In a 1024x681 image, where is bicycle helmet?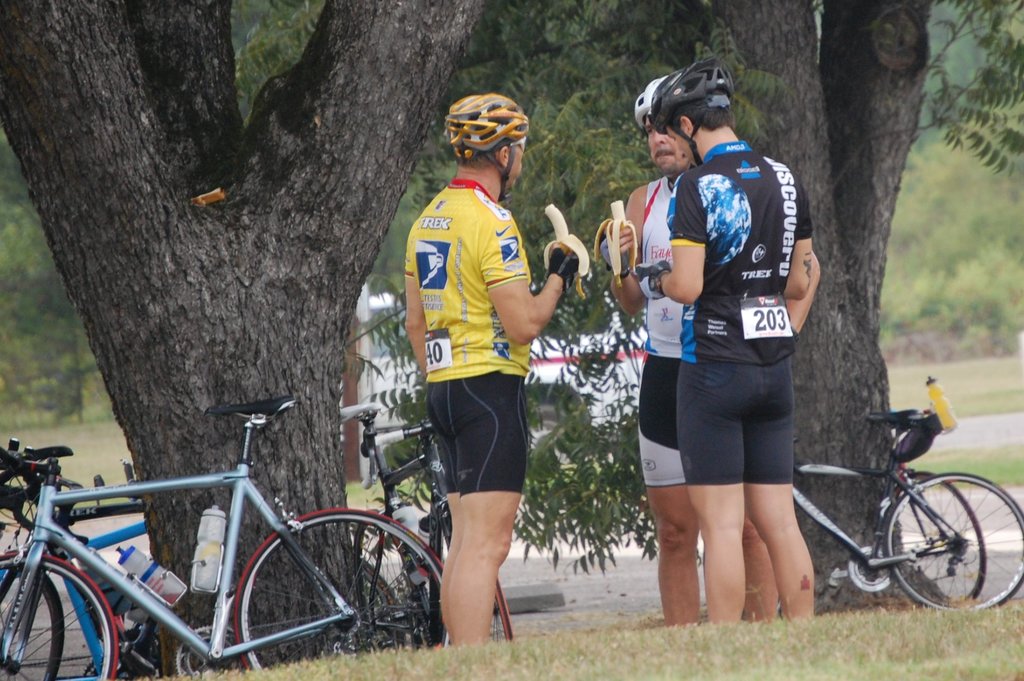
[637, 77, 662, 129].
